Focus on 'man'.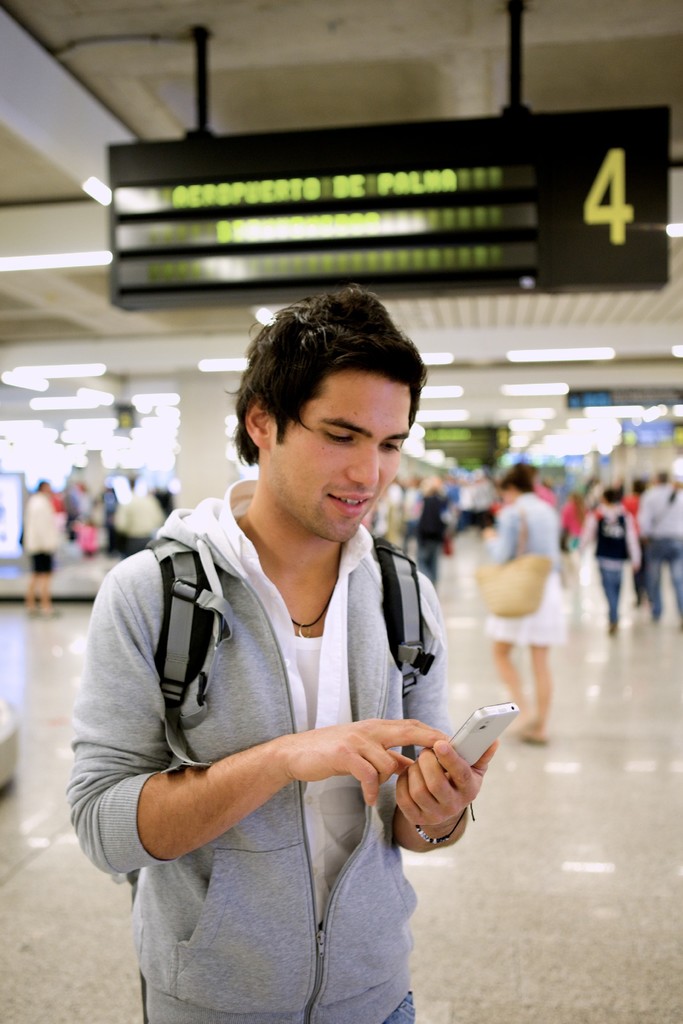
Focused at region(85, 243, 554, 998).
